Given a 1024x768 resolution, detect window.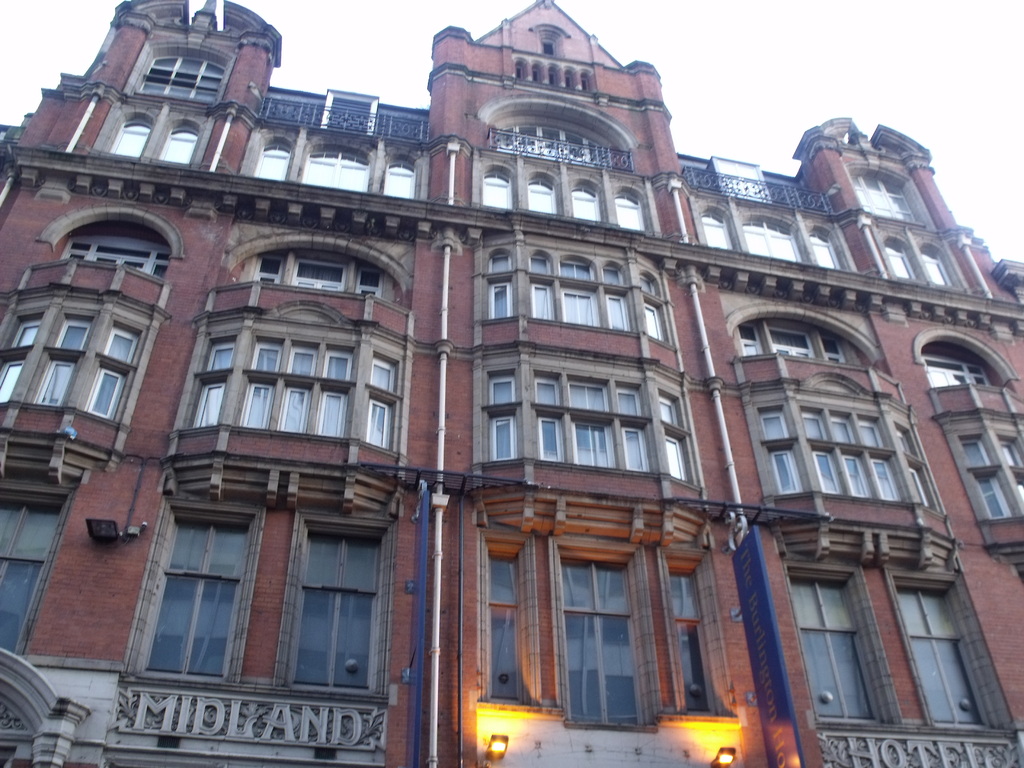
bbox=[811, 230, 837, 265].
